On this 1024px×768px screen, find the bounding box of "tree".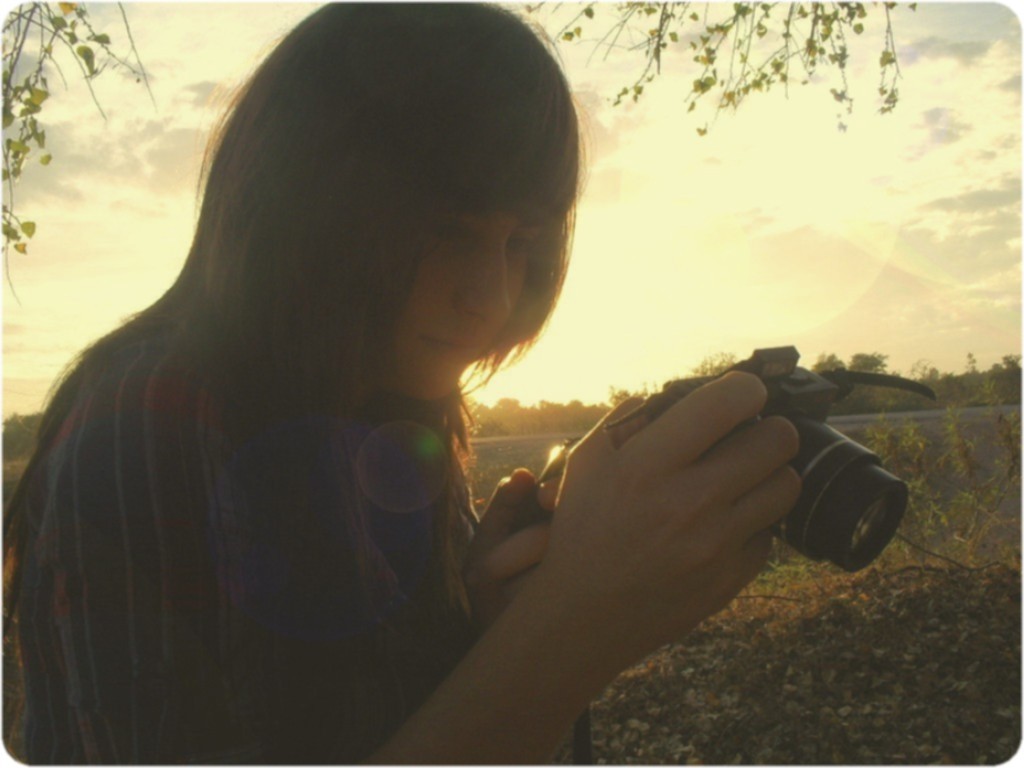
Bounding box: region(878, 393, 1023, 583).
